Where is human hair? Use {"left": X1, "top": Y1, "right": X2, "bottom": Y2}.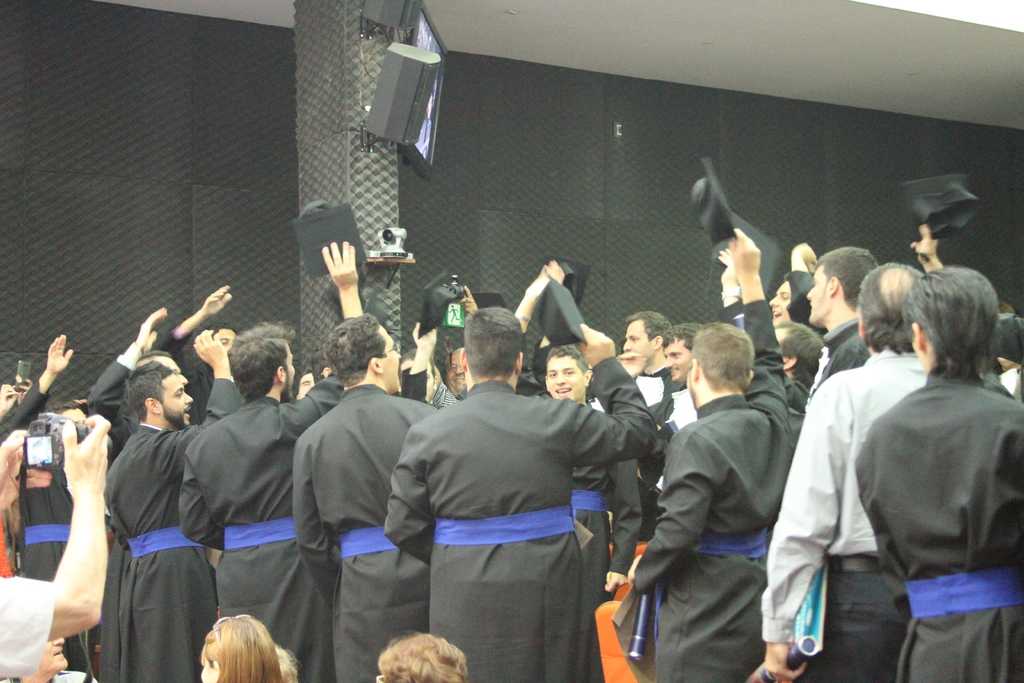
{"left": 197, "top": 612, "right": 285, "bottom": 682}.
